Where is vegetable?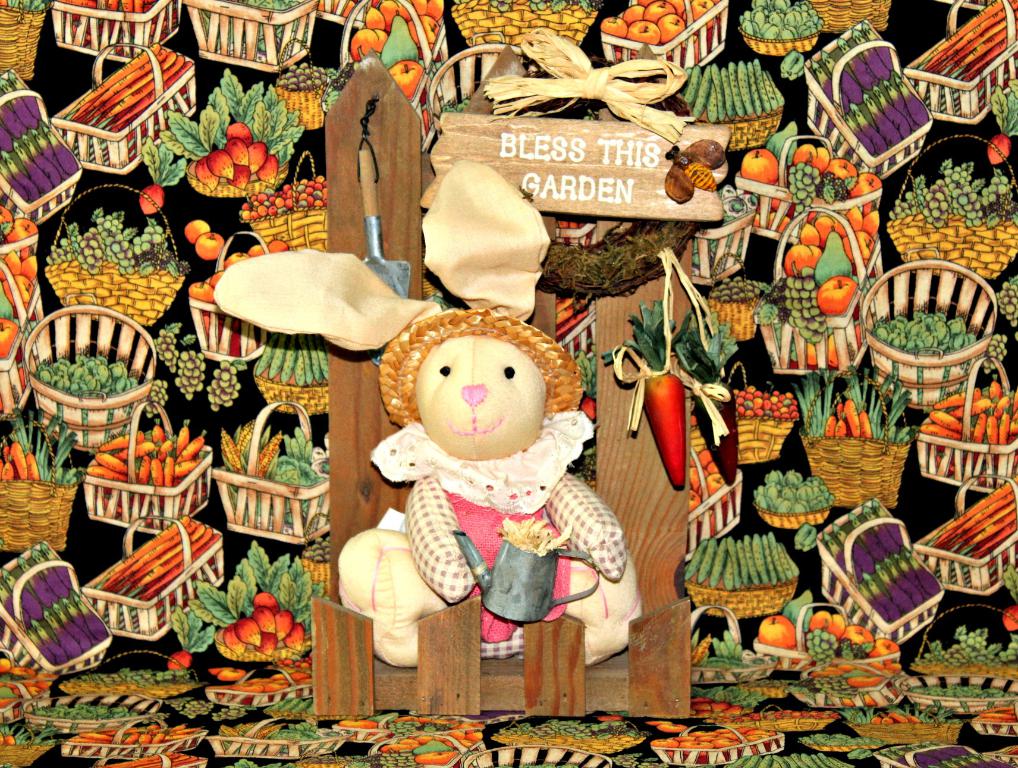
<bbox>603, 302, 690, 492</bbox>.
